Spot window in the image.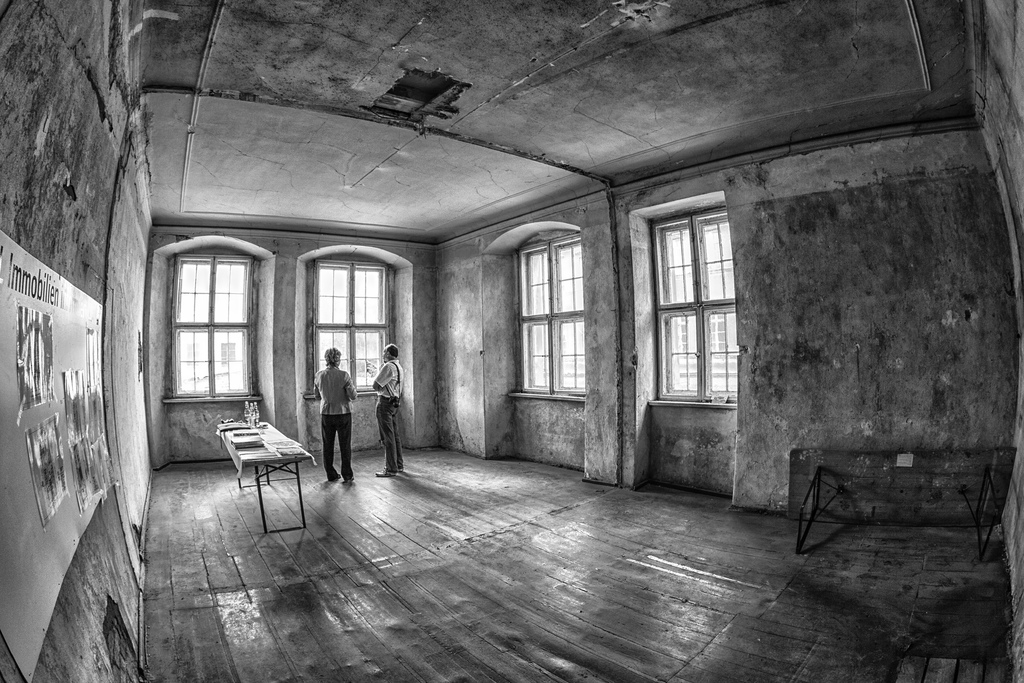
window found at 483, 216, 585, 404.
